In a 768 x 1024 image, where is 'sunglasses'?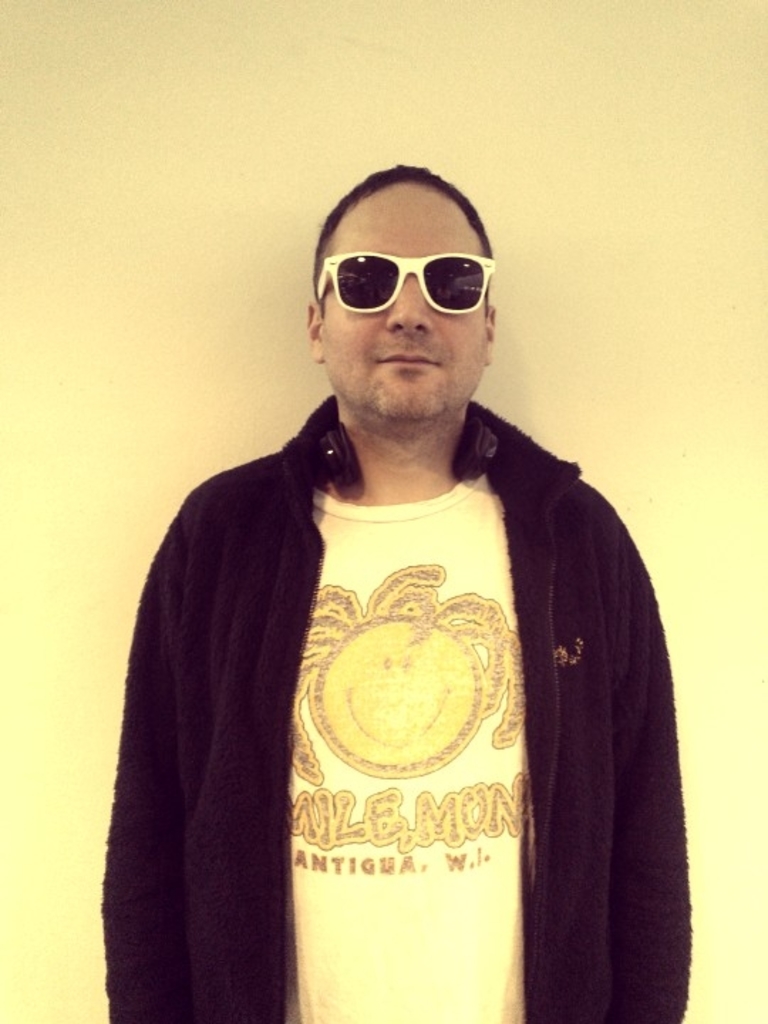
[306, 243, 501, 321].
